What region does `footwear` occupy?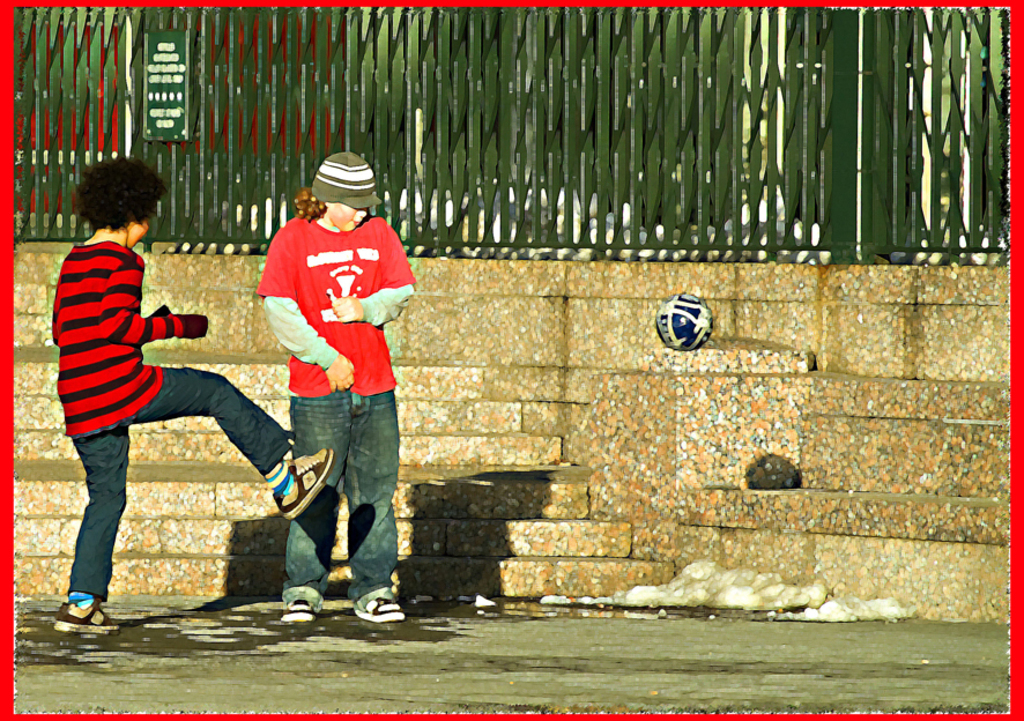
[left=354, top=595, right=407, bottom=623].
